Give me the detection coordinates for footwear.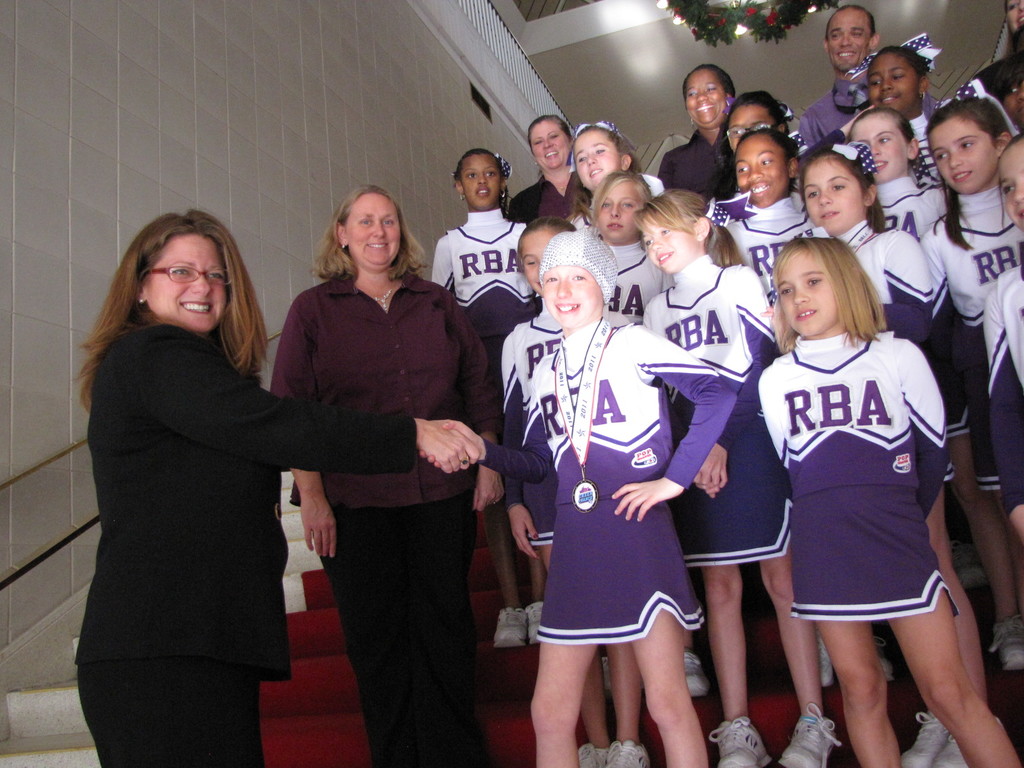
left=685, top=643, right=706, bottom=696.
